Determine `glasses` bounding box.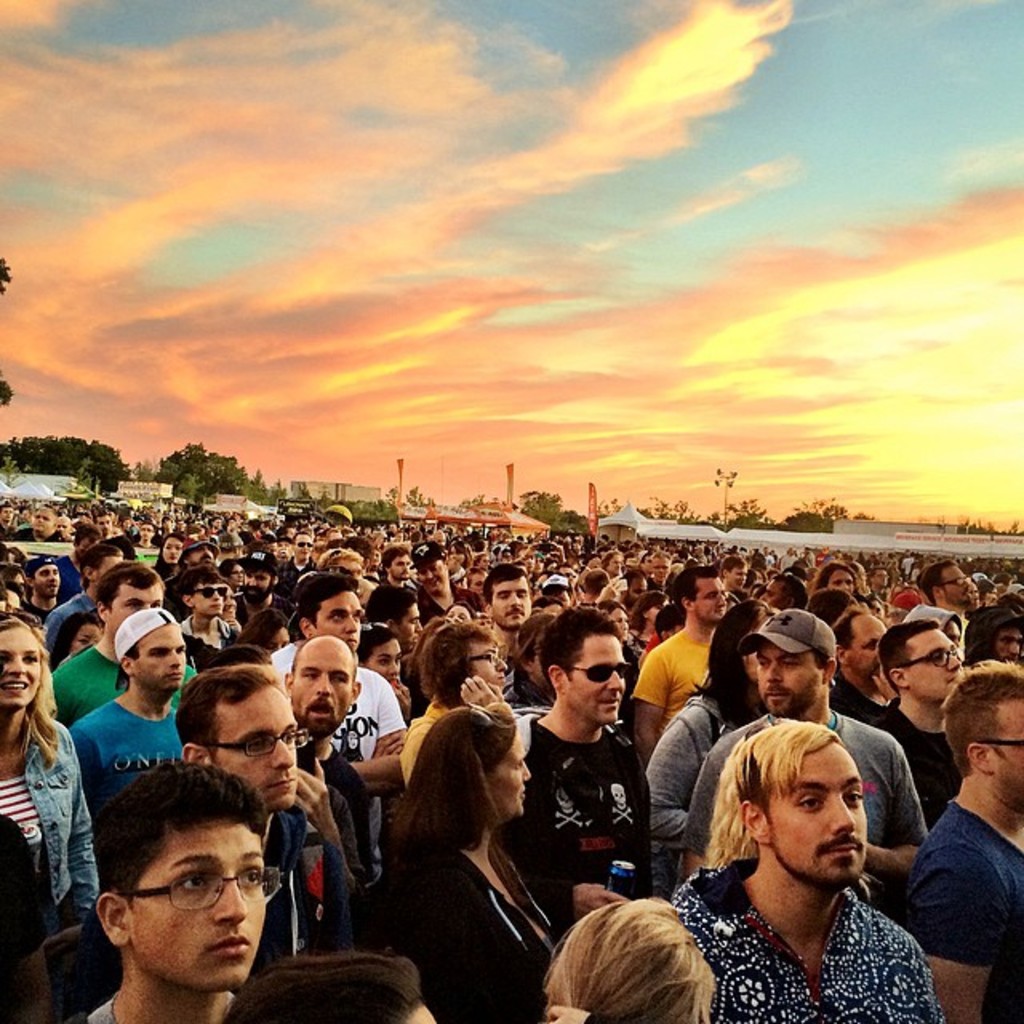
Determined: (x1=616, y1=621, x2=629, y2=622).
